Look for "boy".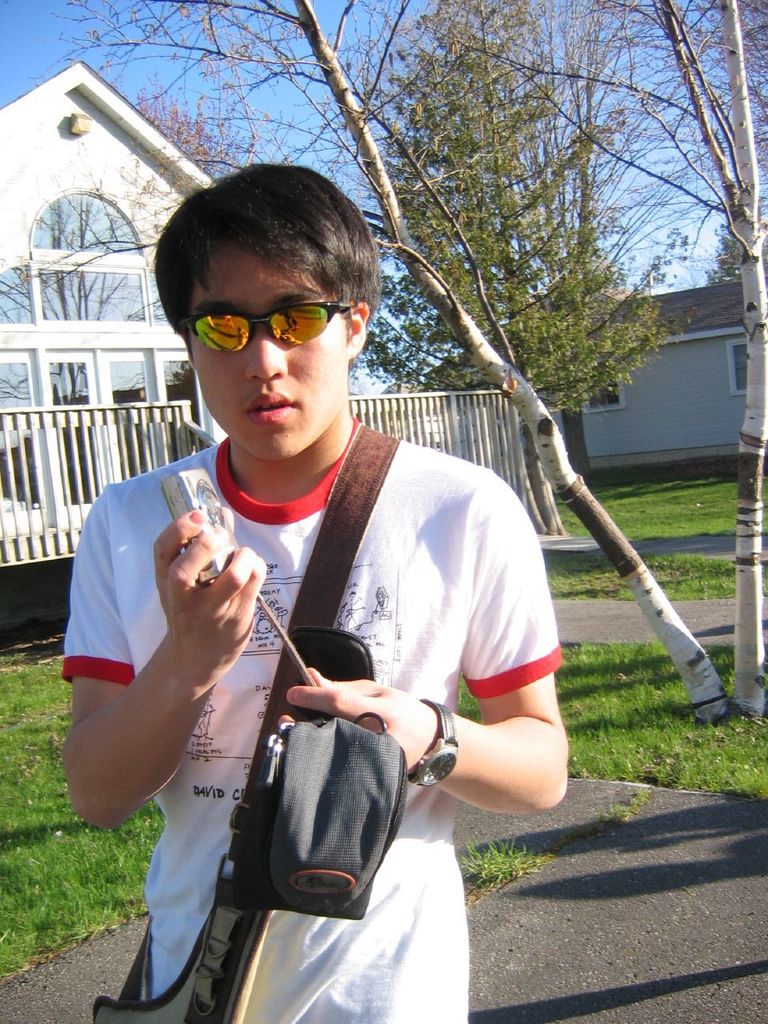
Found: <box>67,162,576,1023</box>.
